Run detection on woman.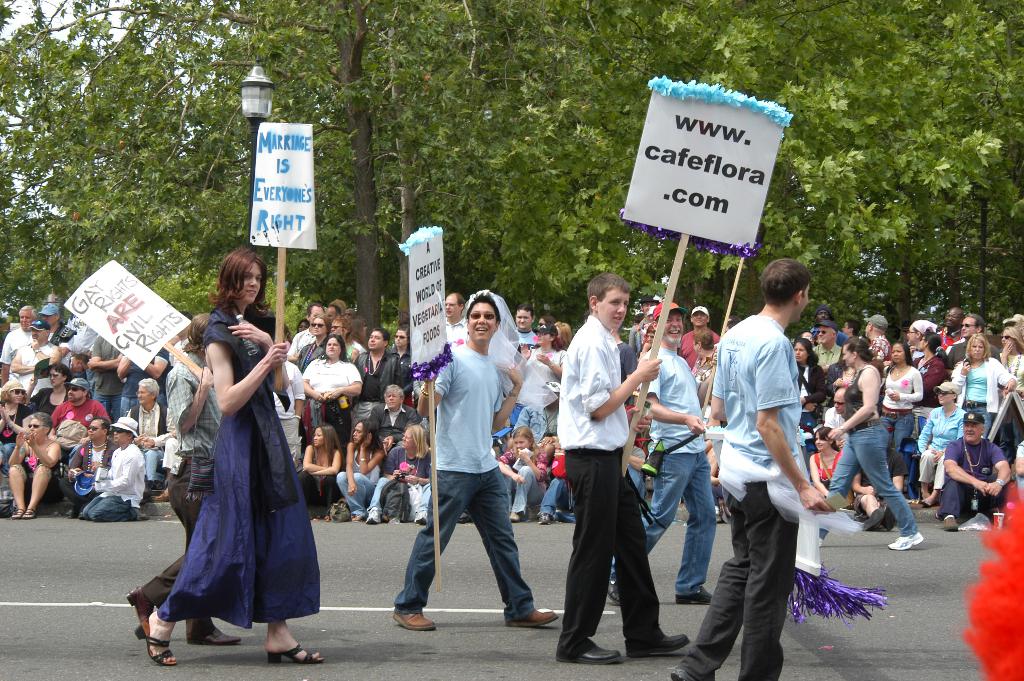
Result: {"x1": 158, "y1": 248, "x2": 314, "y2": 666}.
